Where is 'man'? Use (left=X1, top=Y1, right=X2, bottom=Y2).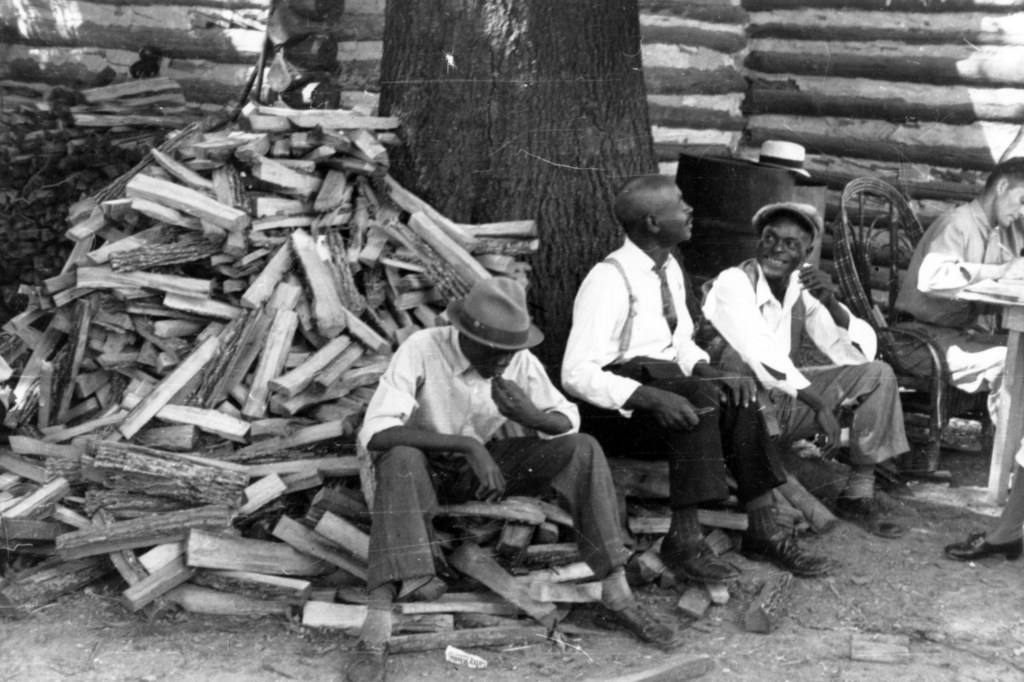
(left=900, top=156, right=1023, bottom=480).
